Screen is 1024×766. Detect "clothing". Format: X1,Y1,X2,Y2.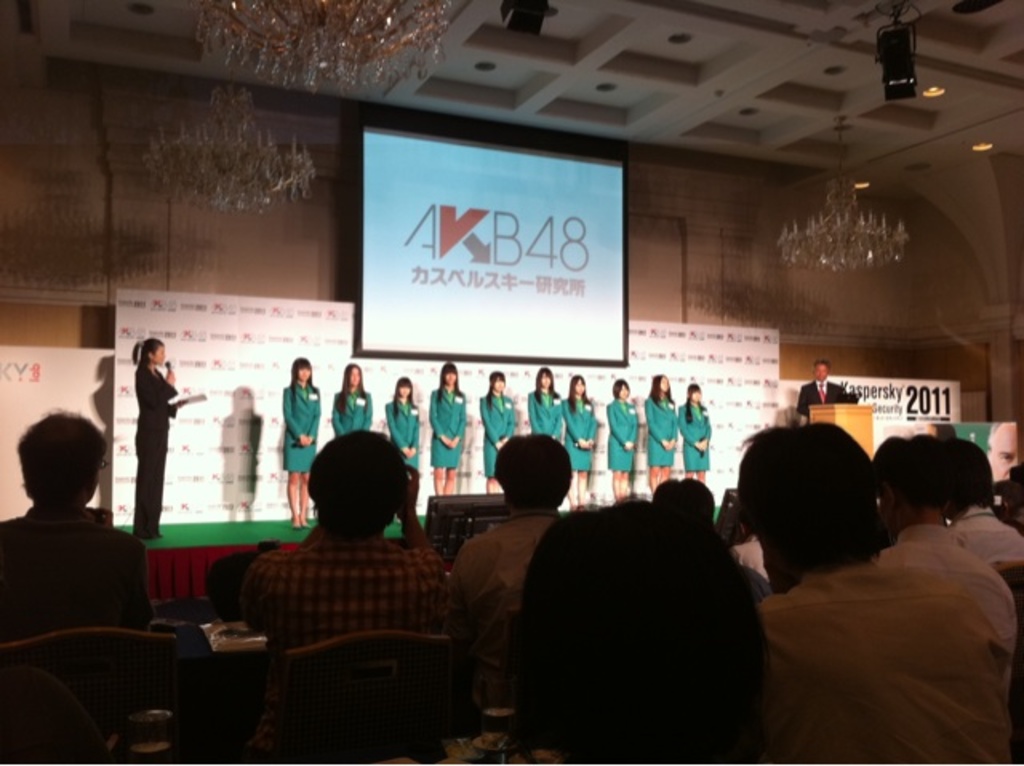
645,403,680,470.
